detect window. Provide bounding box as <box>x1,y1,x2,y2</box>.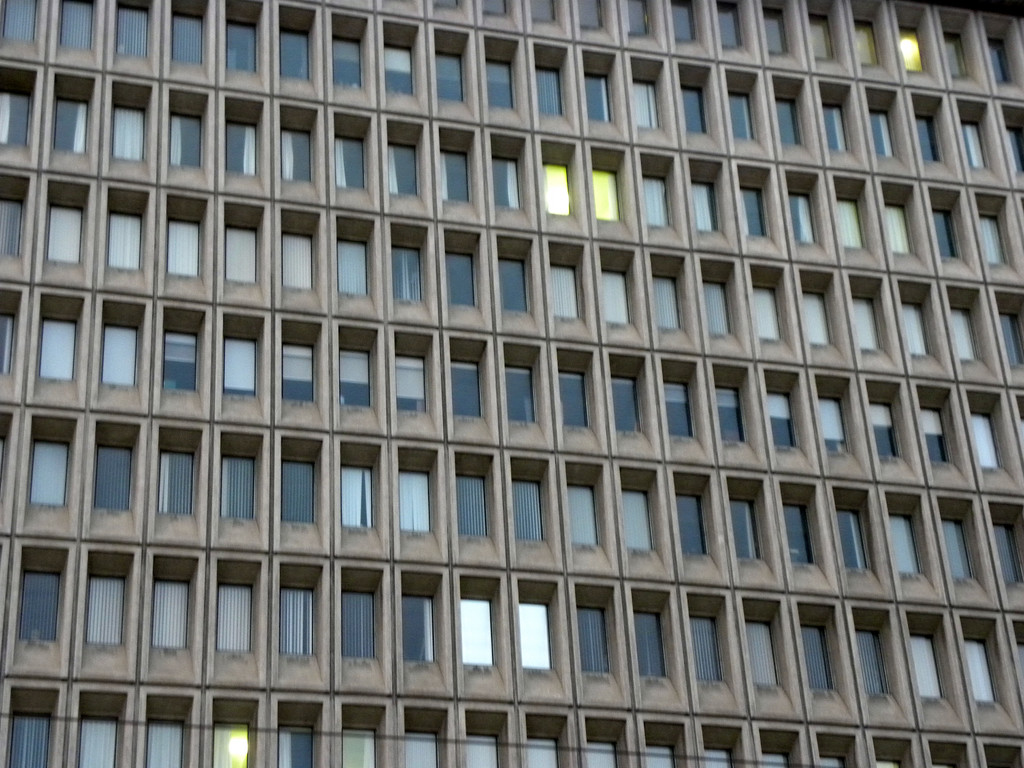
<box>883,182,922,266</box>.
